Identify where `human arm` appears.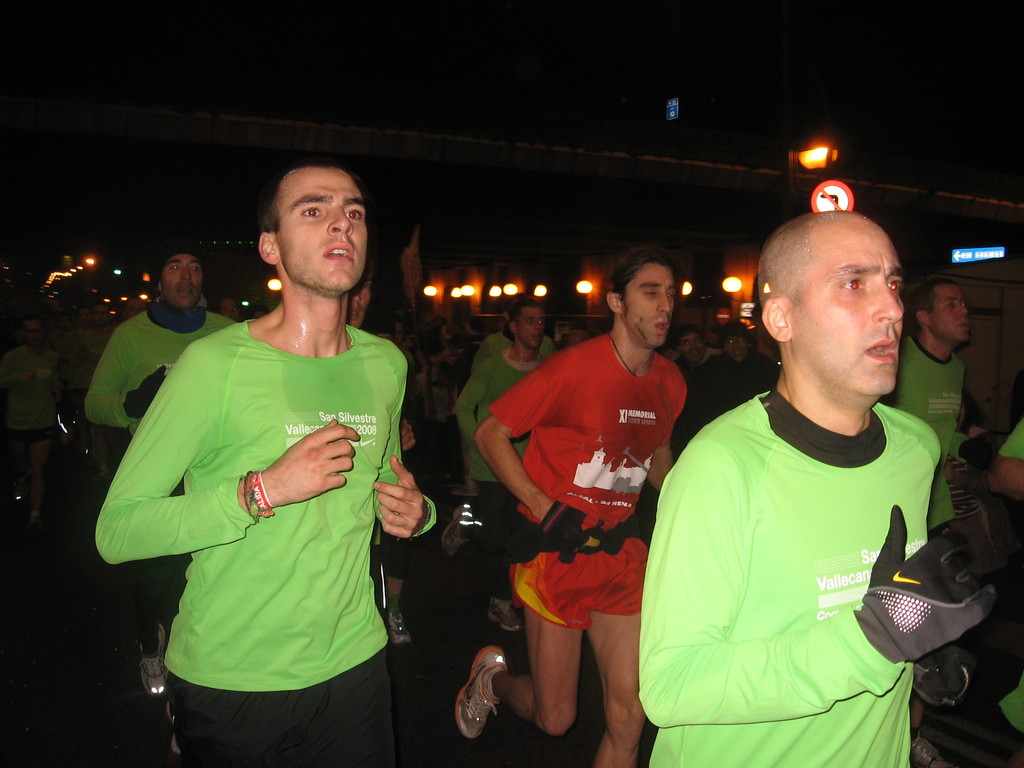
Appears at [left=652, top=364, right=689, bottom=490].
